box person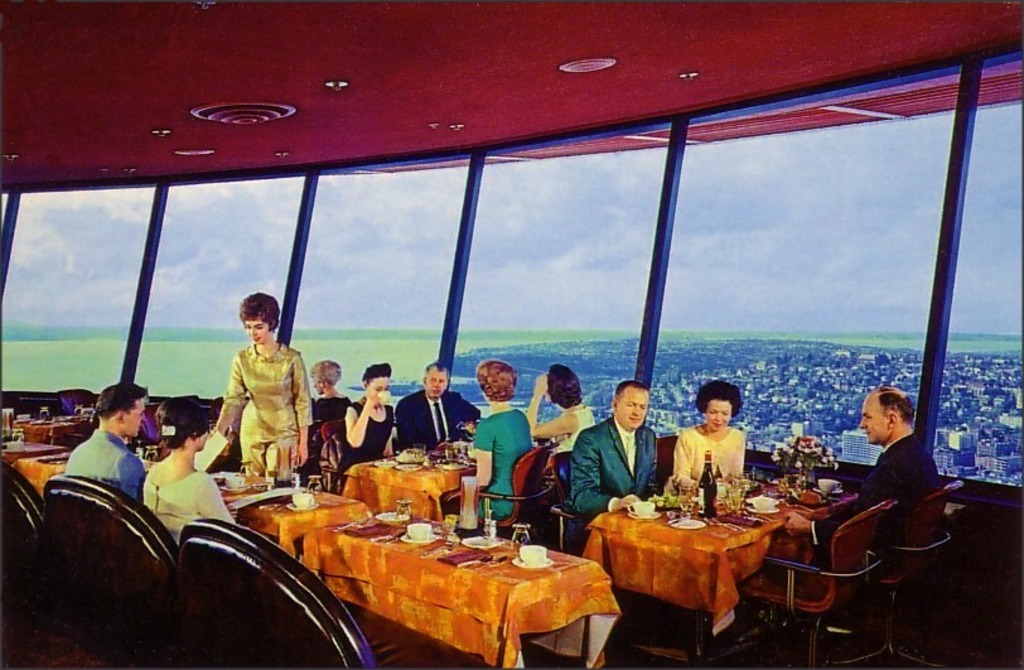
bbox=(468, 351, 536, 517)
